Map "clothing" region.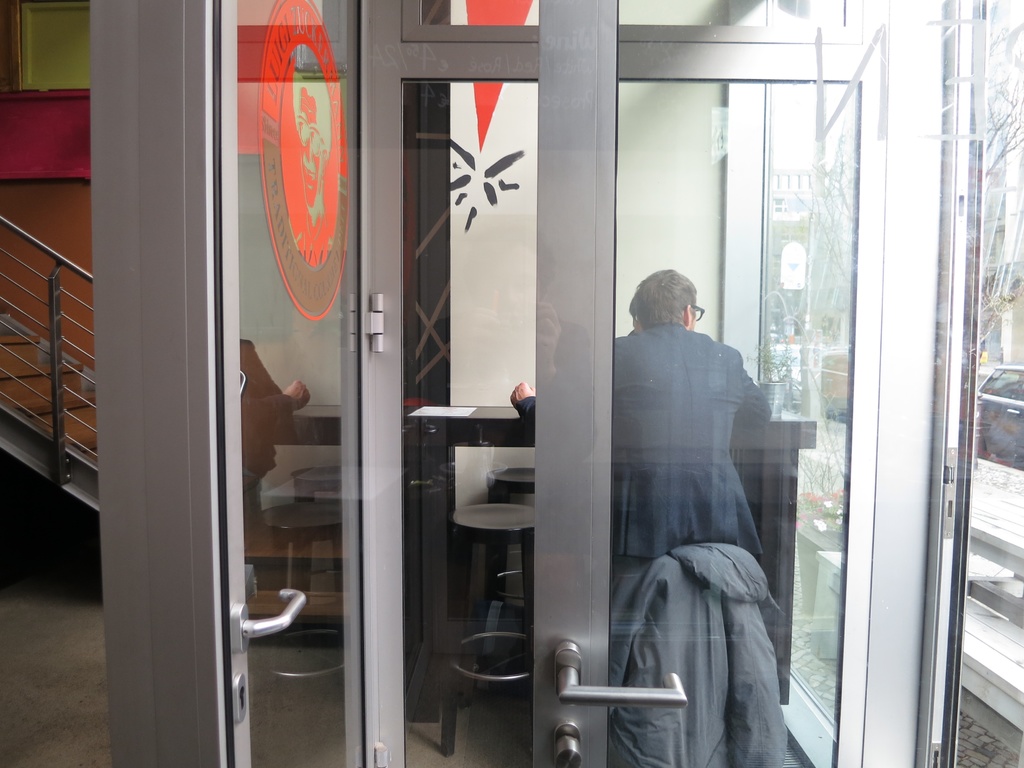
Mapped to locate(518, 315, 769, 555).
